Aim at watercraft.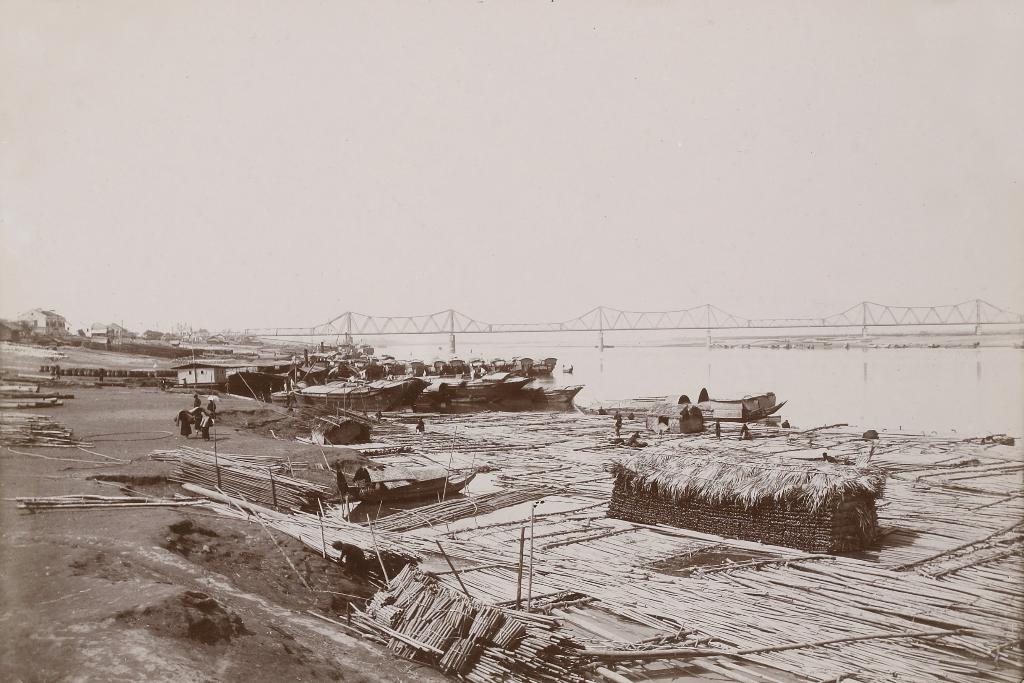
Aimed at [x1=515, y1=355, x2=533, y2=373].
